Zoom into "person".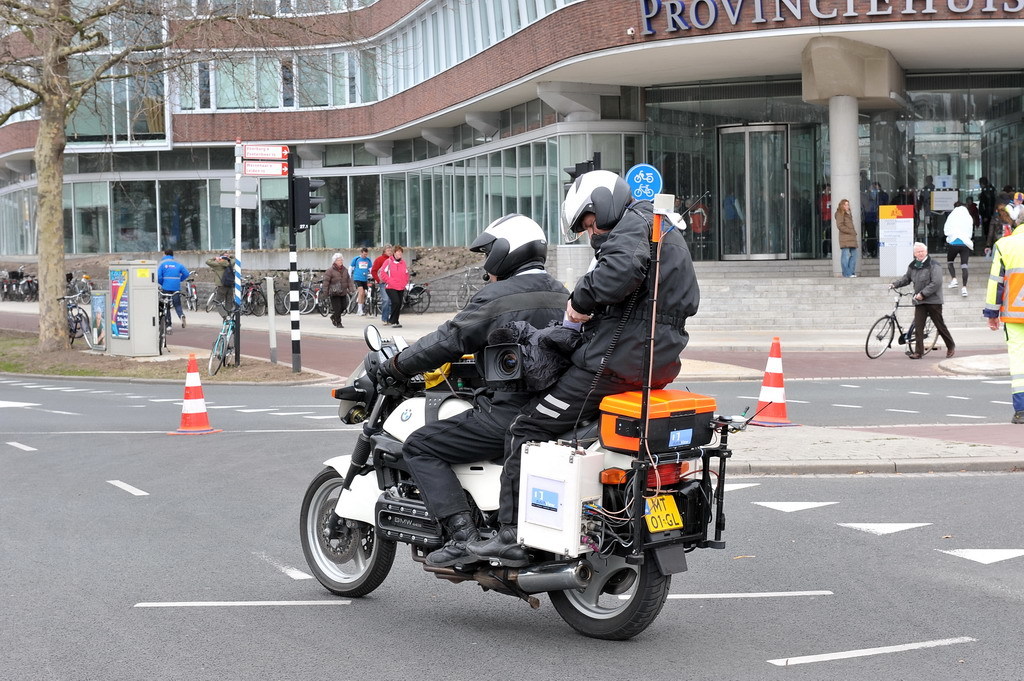
Zoom target: pyautogui.locateOnScreen(378, 245, 409, 323).
